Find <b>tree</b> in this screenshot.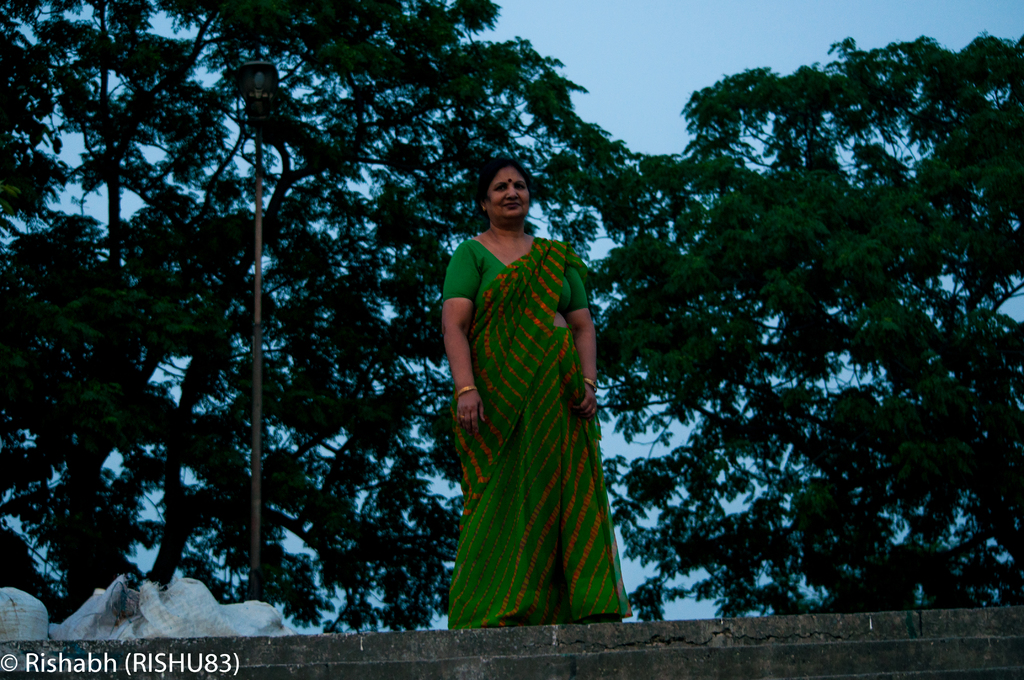
The bounding box for <b>tree</b> is select_region(24, 28, 723, 628).
